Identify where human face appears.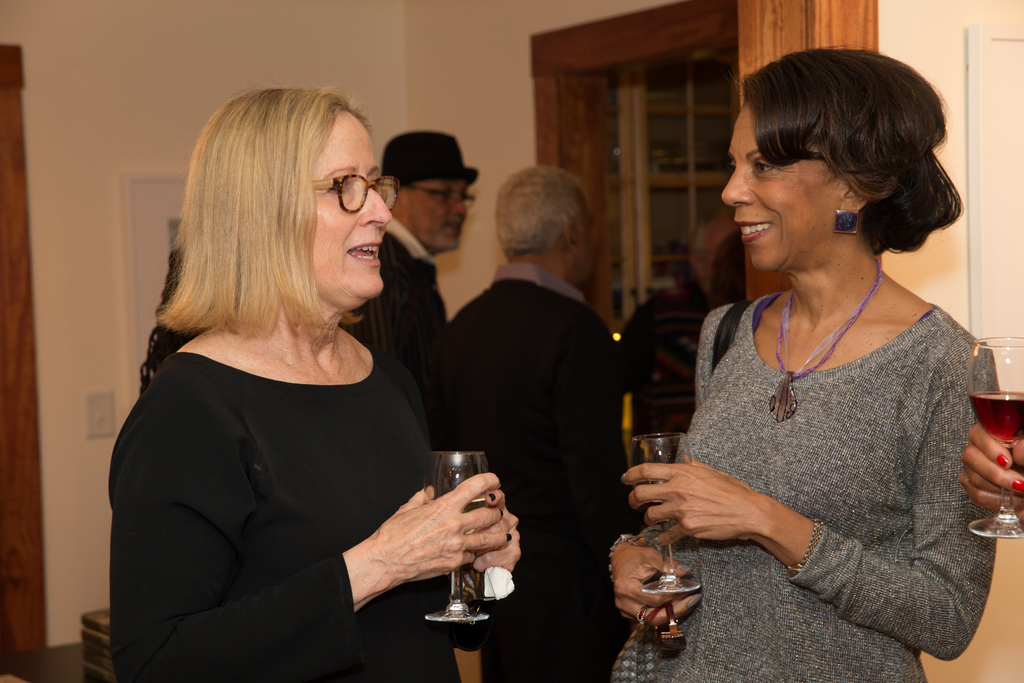
Appears at {"x1": 720, "y1": 104, "x2": 833, "y2": 274}.
